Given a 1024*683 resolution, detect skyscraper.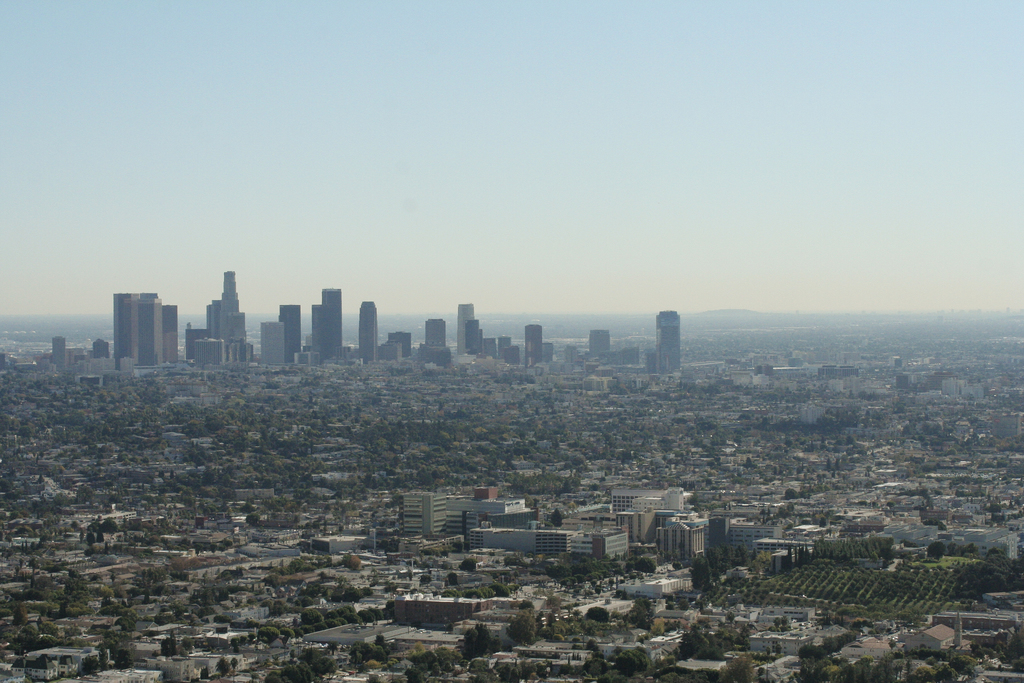
box=[458, 304, 474, 356].
